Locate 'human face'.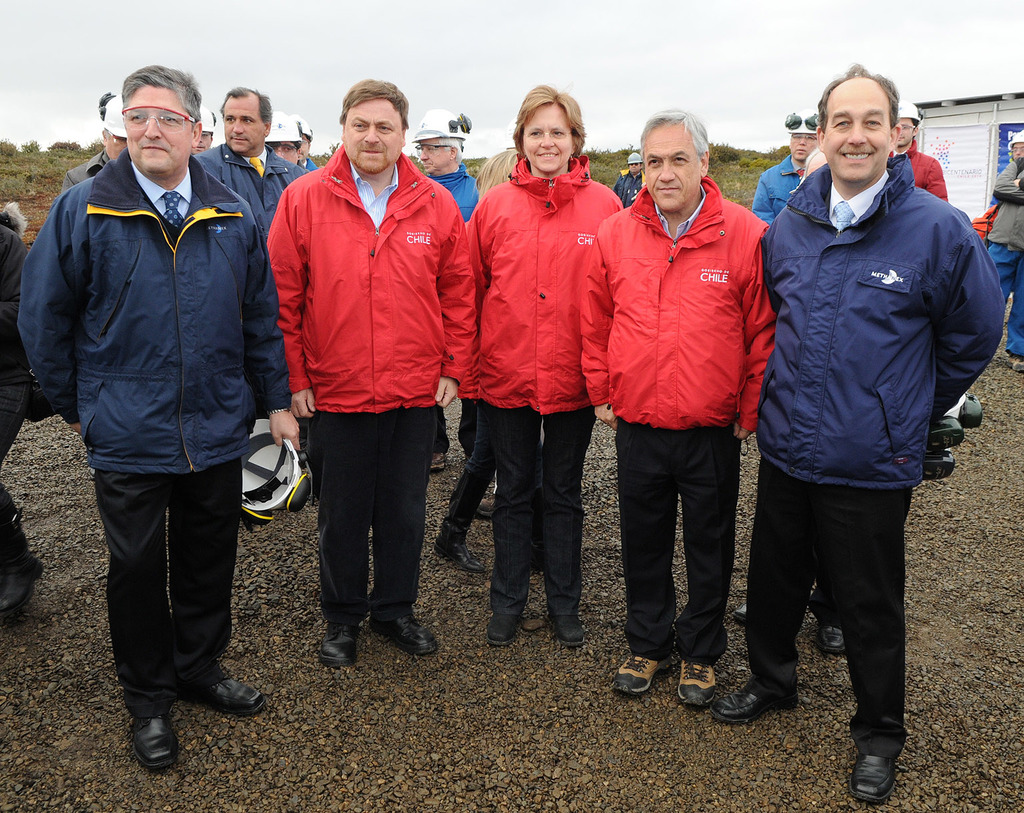
Bounding box: 224 97 264 155.
